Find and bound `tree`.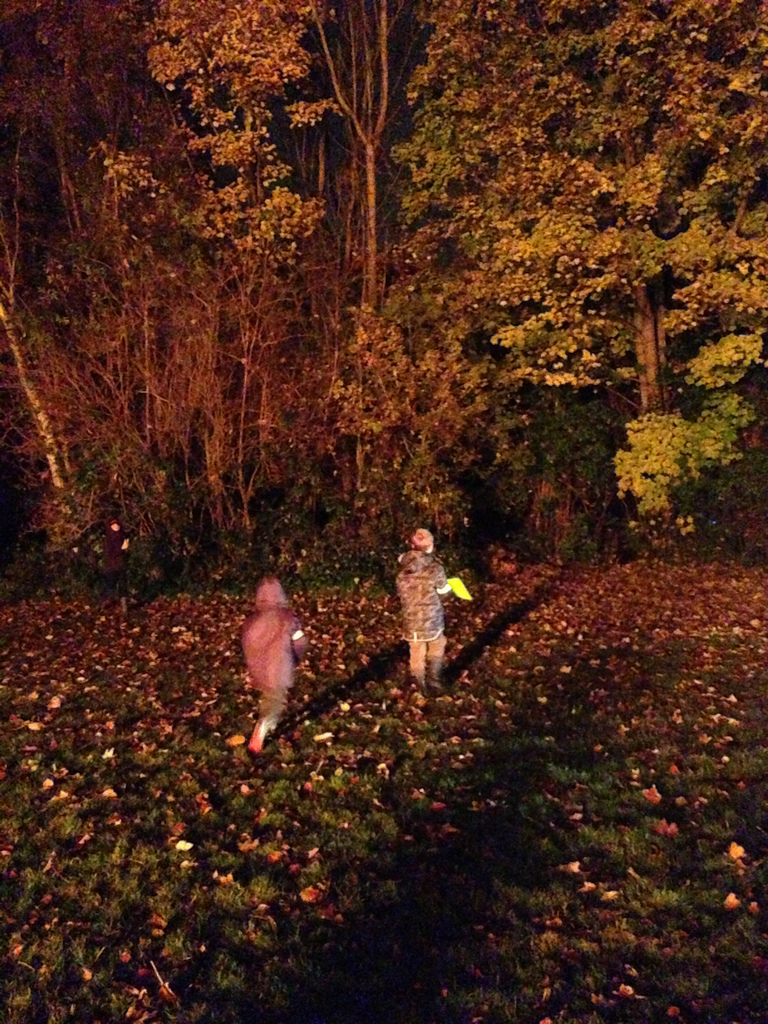
Bound: (left=369, top=42, right=750, bottom=541).
